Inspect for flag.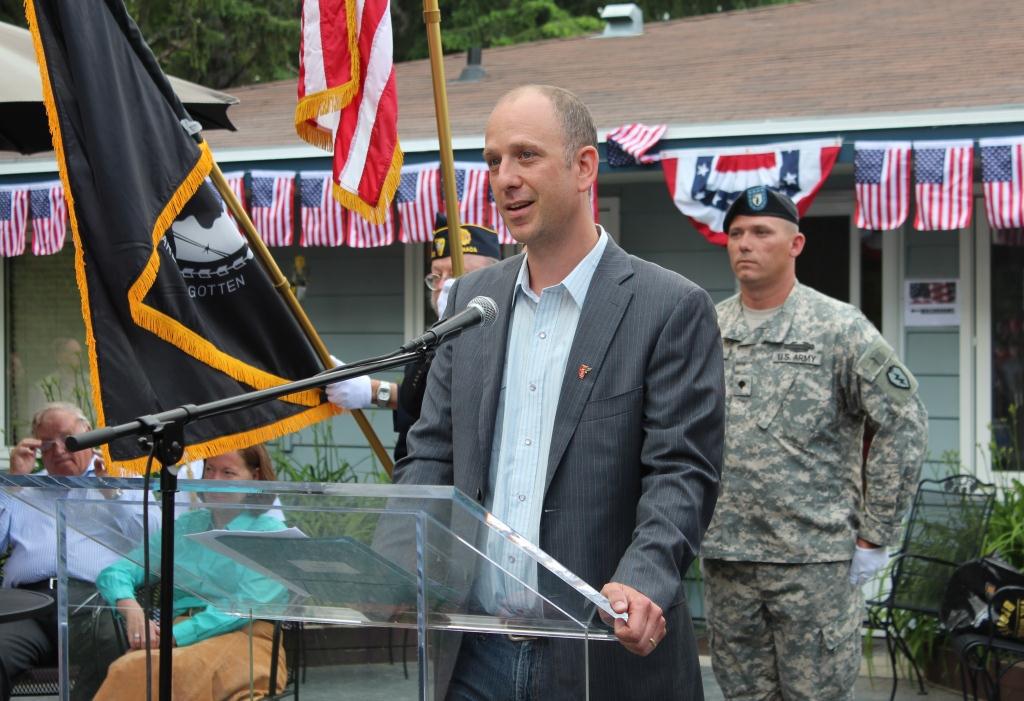
Inspection: box(215, 180, 251, 214).
